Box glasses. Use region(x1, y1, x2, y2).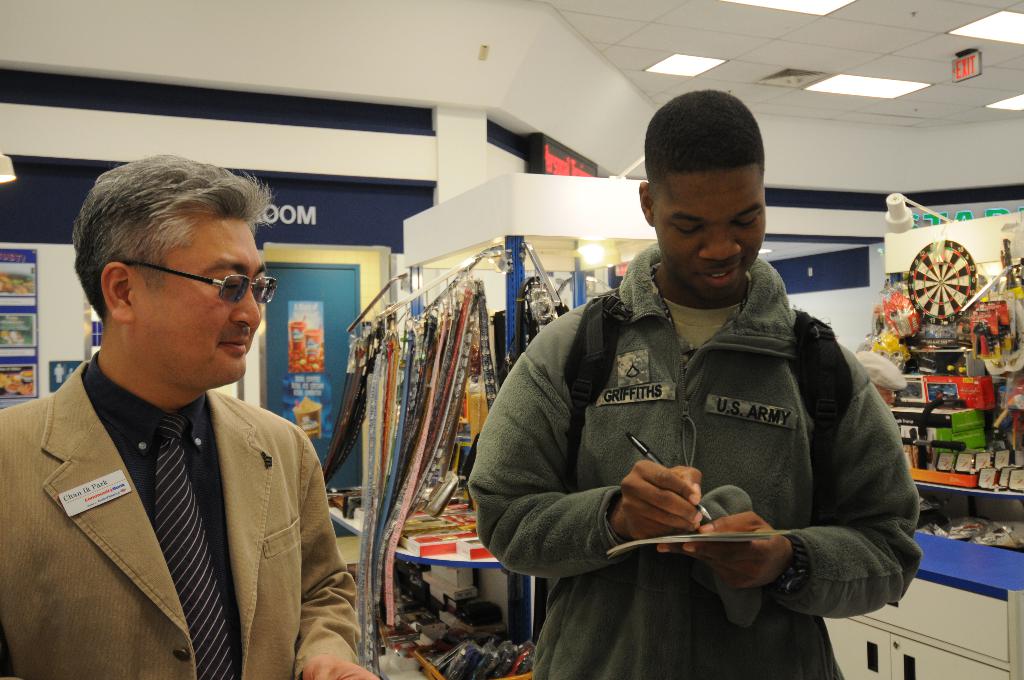
region(140, 261, 270, 312).
